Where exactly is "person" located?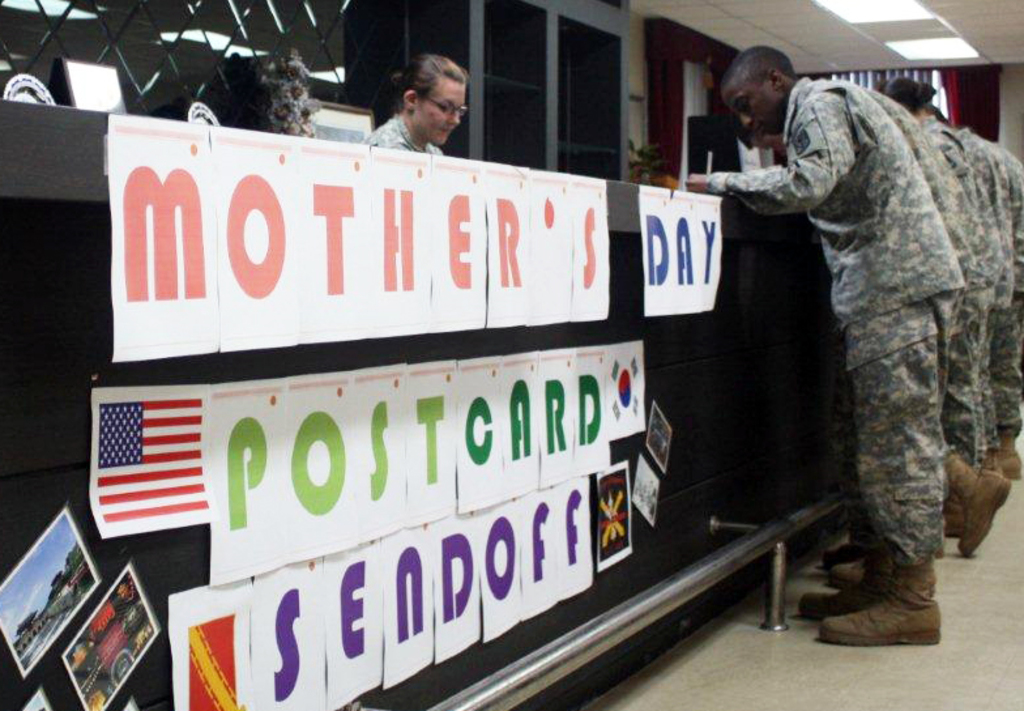
Its bounding box is left=927, top=106, right=1017, bottom=498.
